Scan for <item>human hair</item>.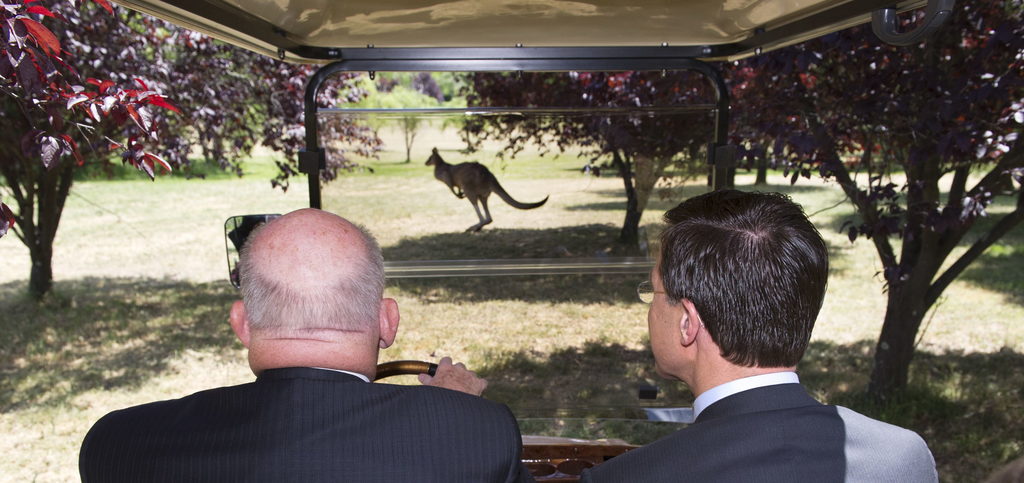
Scan result: box=[236, 216, 391, 332].
